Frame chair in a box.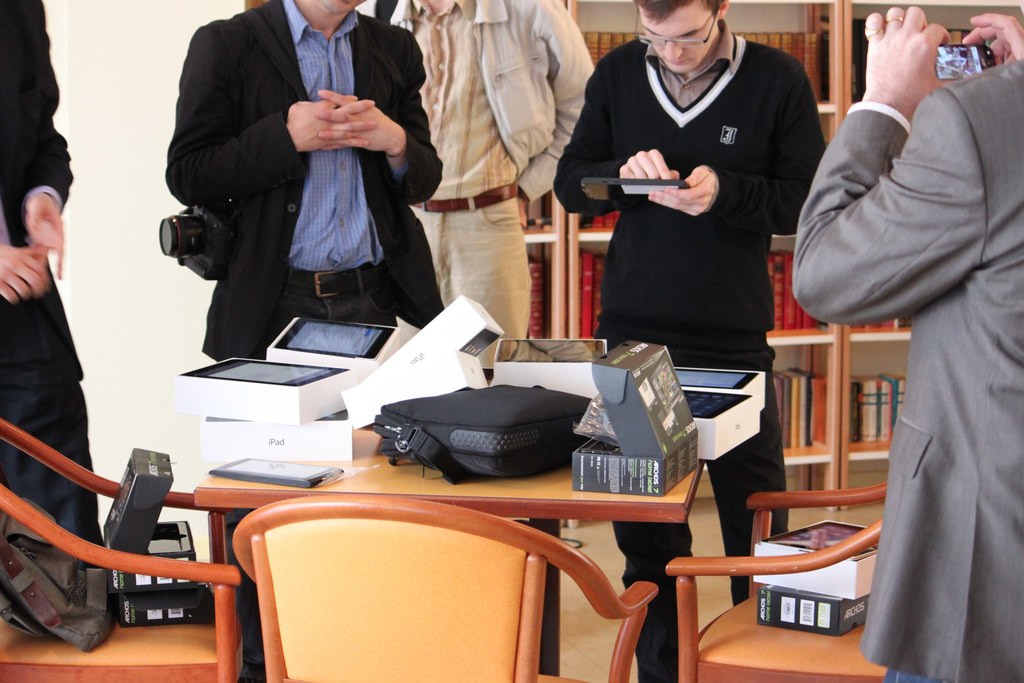
Rect(0, 423, 247, 682).
